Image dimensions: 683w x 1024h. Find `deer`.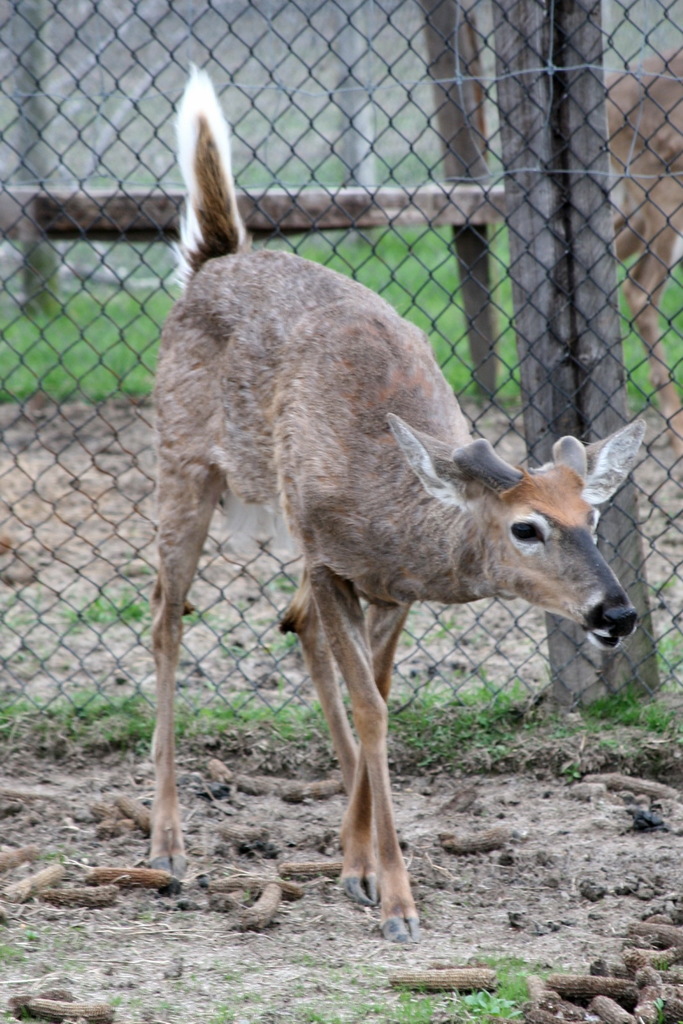
149,65,646,947.
